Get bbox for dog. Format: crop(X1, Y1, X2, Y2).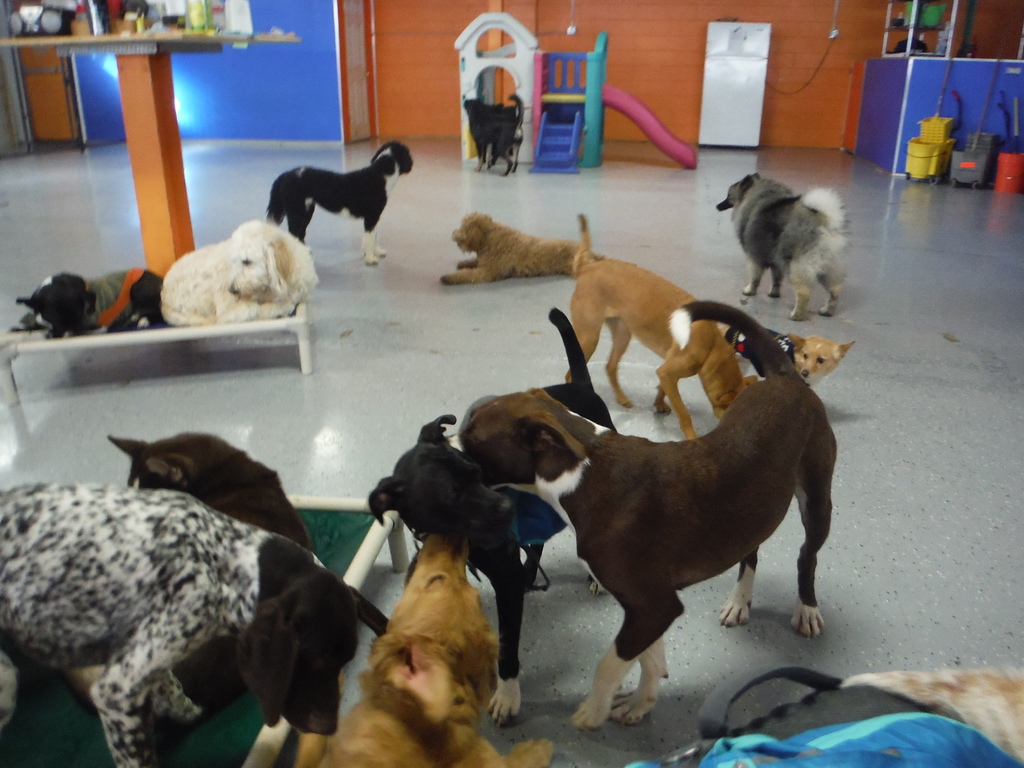
crop(62, 430, 315, 752).
